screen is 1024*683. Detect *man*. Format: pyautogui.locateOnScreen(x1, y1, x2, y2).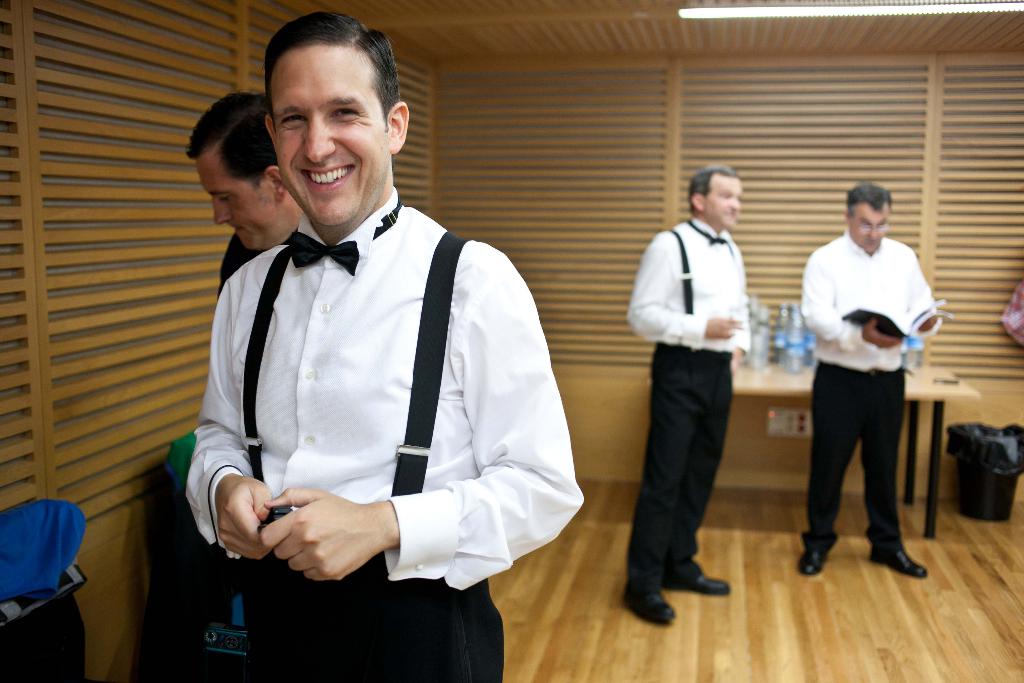
pyautogui.locateOnScreen(159, 40, 592, 662).
